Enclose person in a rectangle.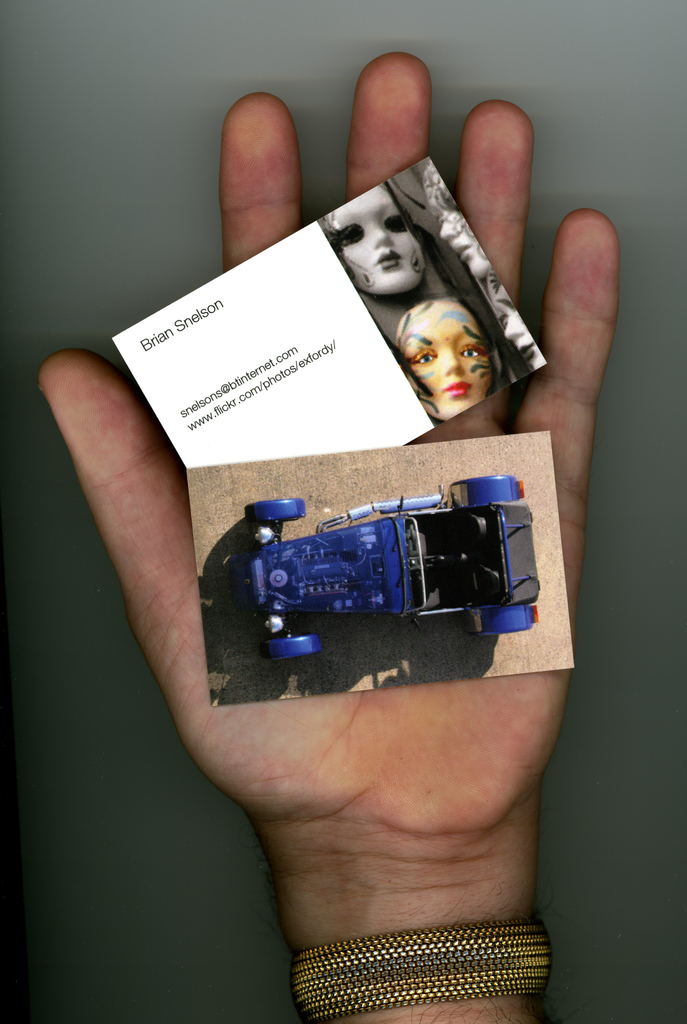
[34,61,617,1023].
